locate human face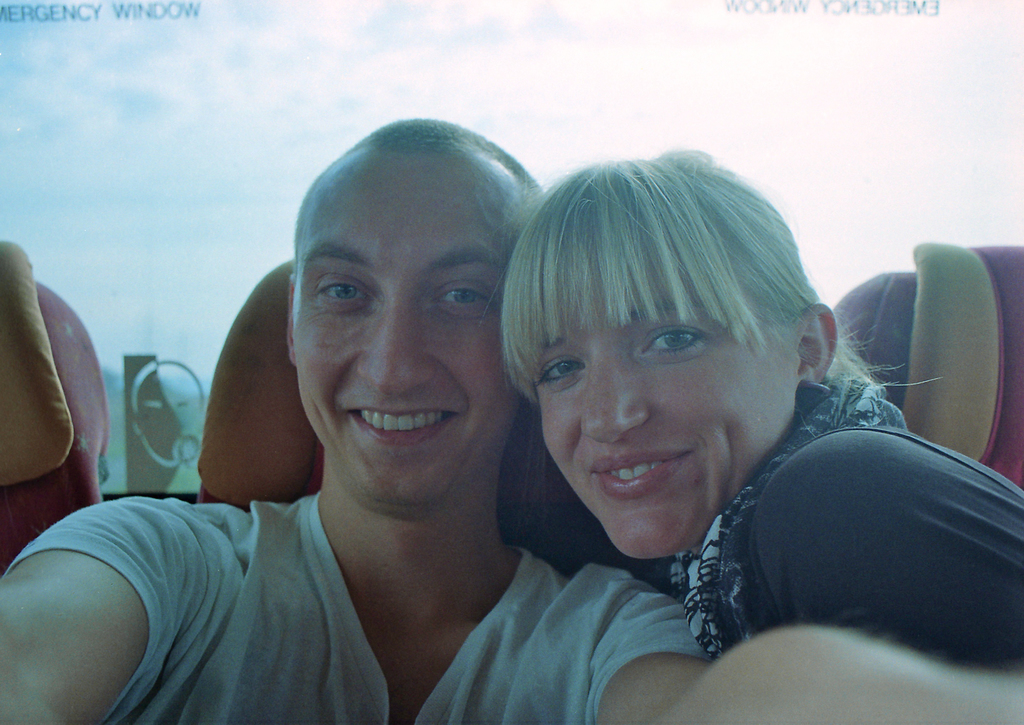
[289, 145, 529, 513]
